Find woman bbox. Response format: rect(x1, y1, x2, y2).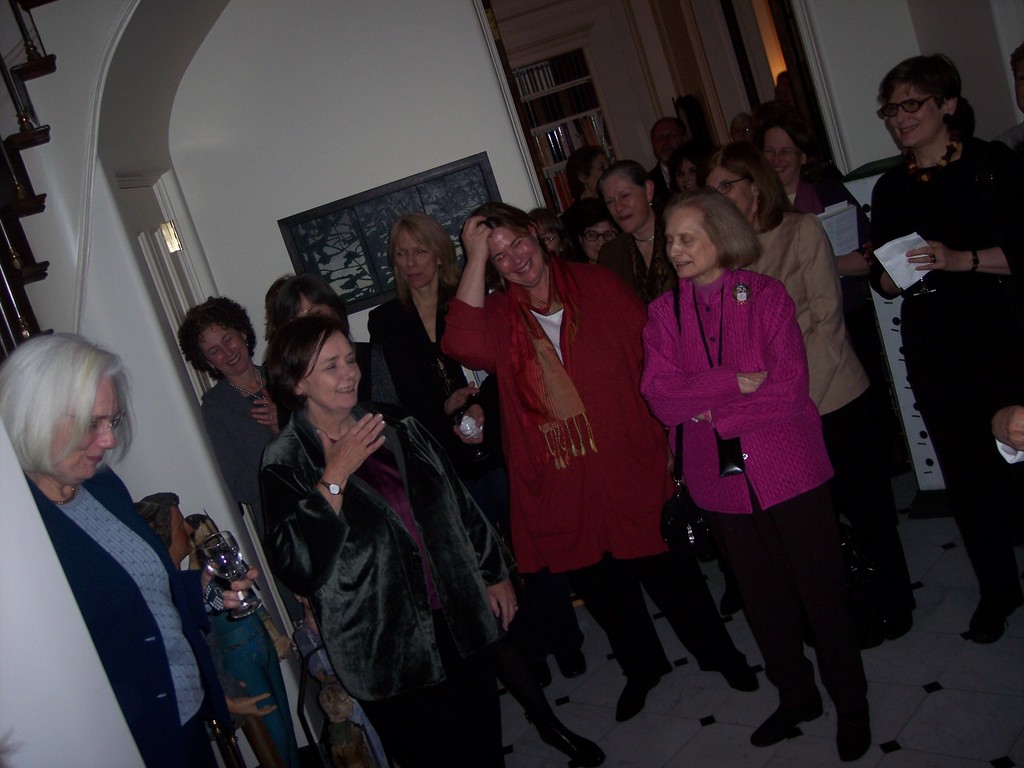
rect(369, 221, 619, 754).
